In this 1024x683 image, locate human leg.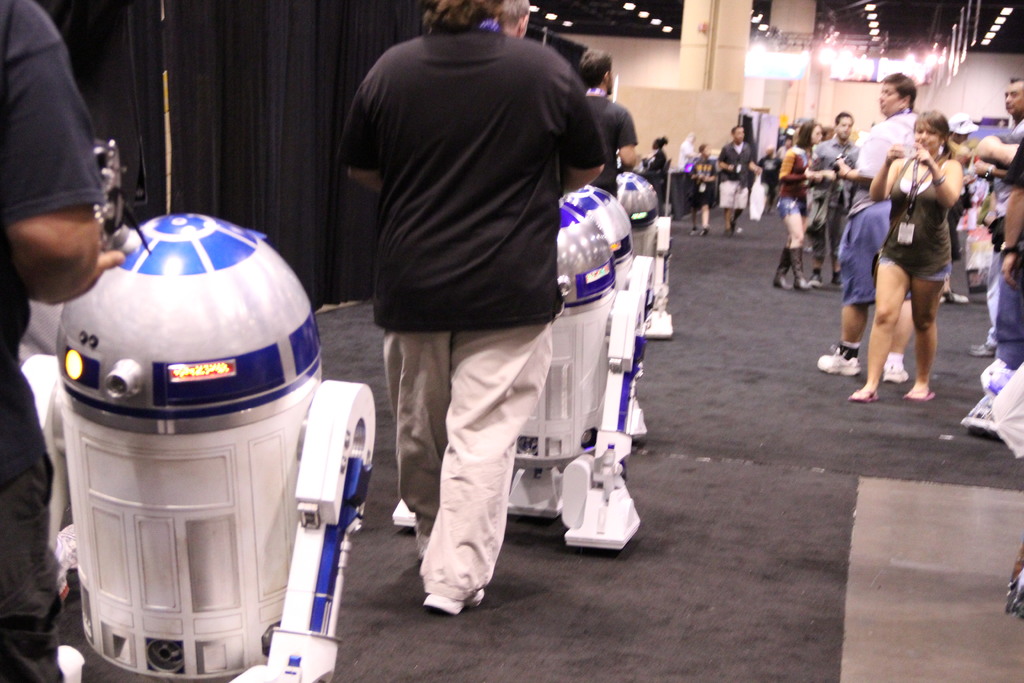
Bounding box: crop(911, 223, 948, 409).
